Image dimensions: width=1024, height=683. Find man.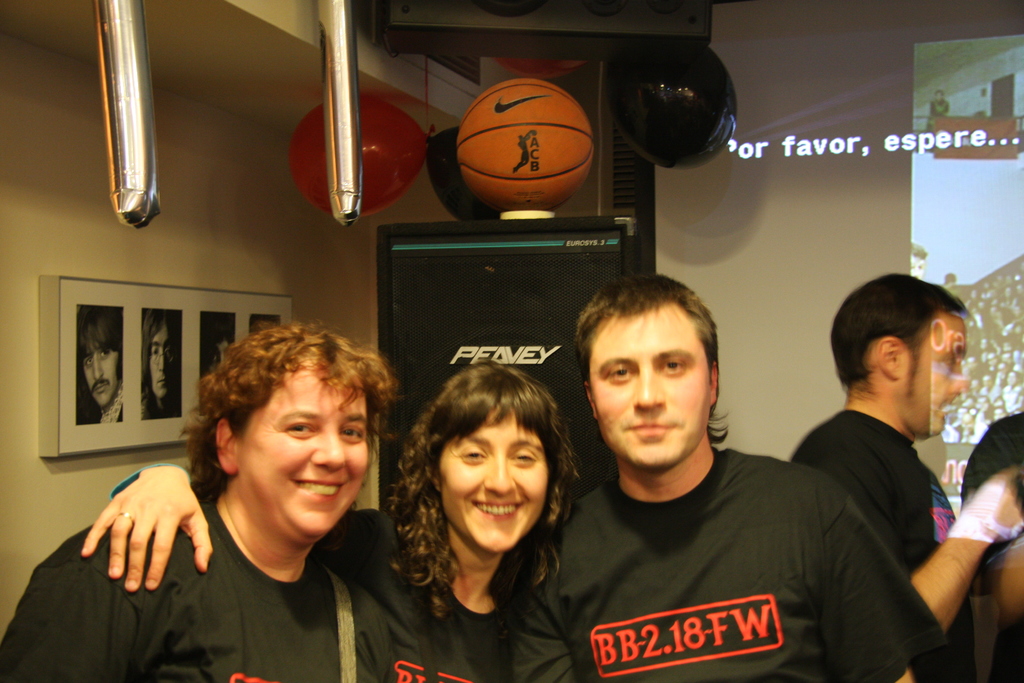
(505,273,937,682).
